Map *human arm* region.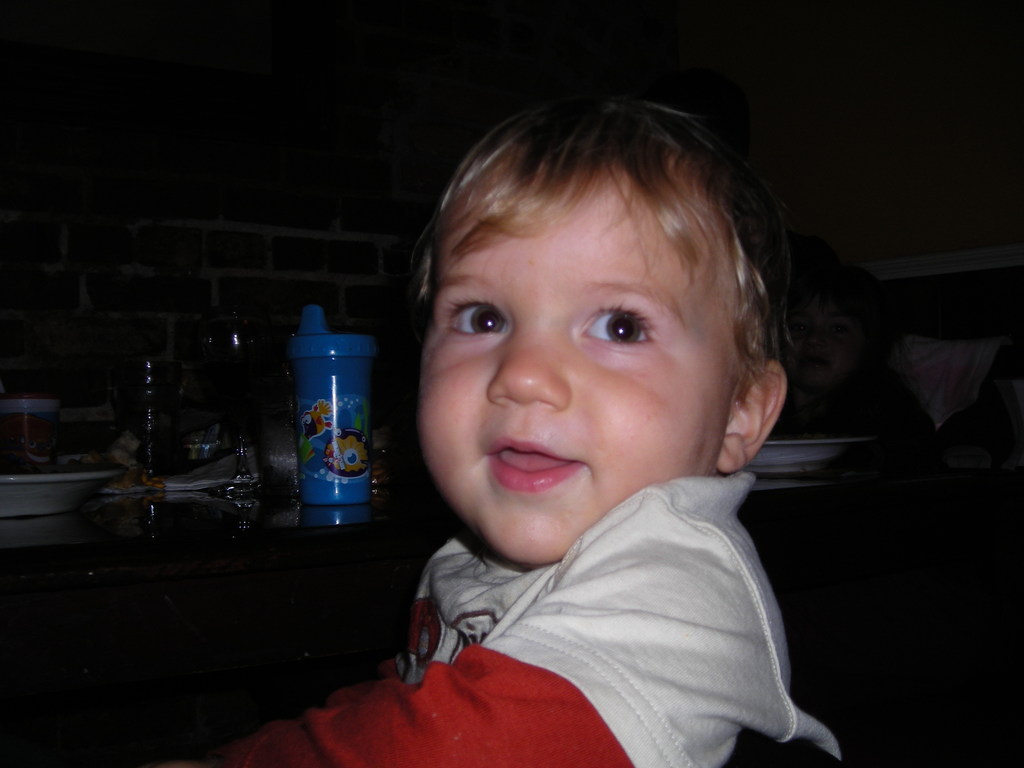
Mapped to (x1=378, y1=486, x2=818, y2=751).
